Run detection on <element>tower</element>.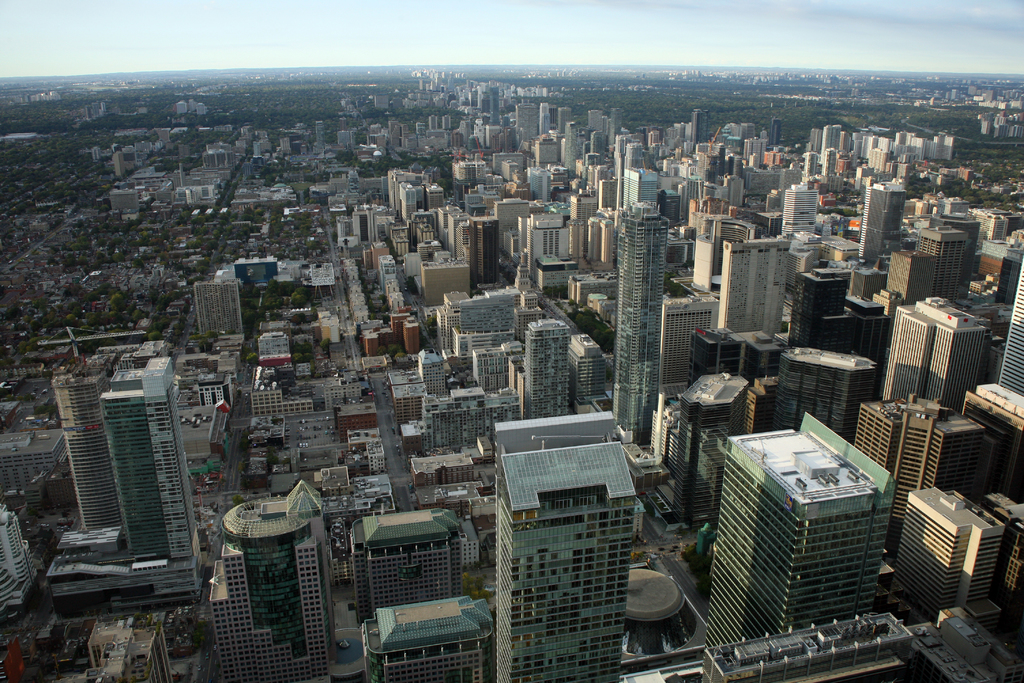
Result: region(705, 409, 884, 652).
